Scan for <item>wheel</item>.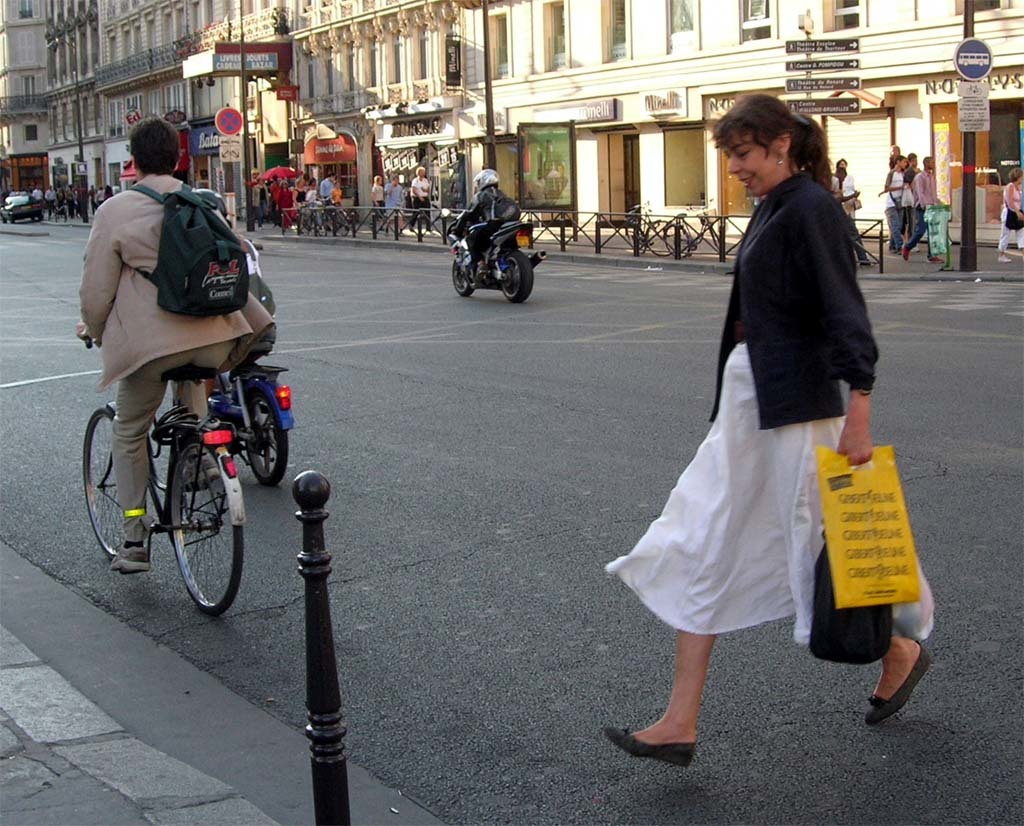
Scan result: bbox=(449, 261, 475, 300).
